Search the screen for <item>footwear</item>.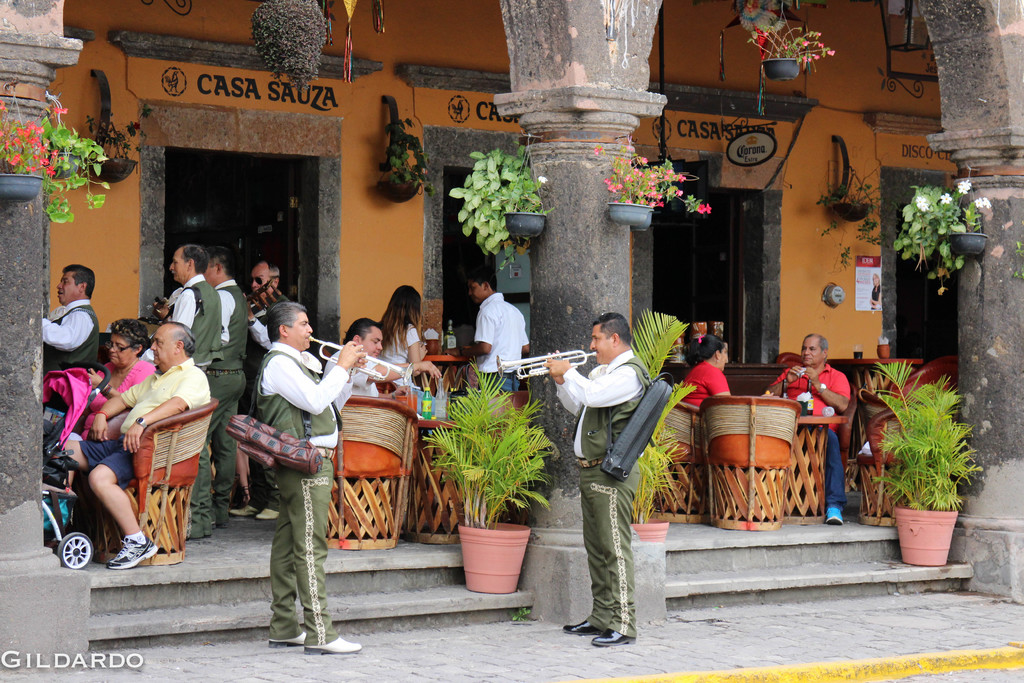
Found at x1=257, y1=508, x2=284, y2=523.
